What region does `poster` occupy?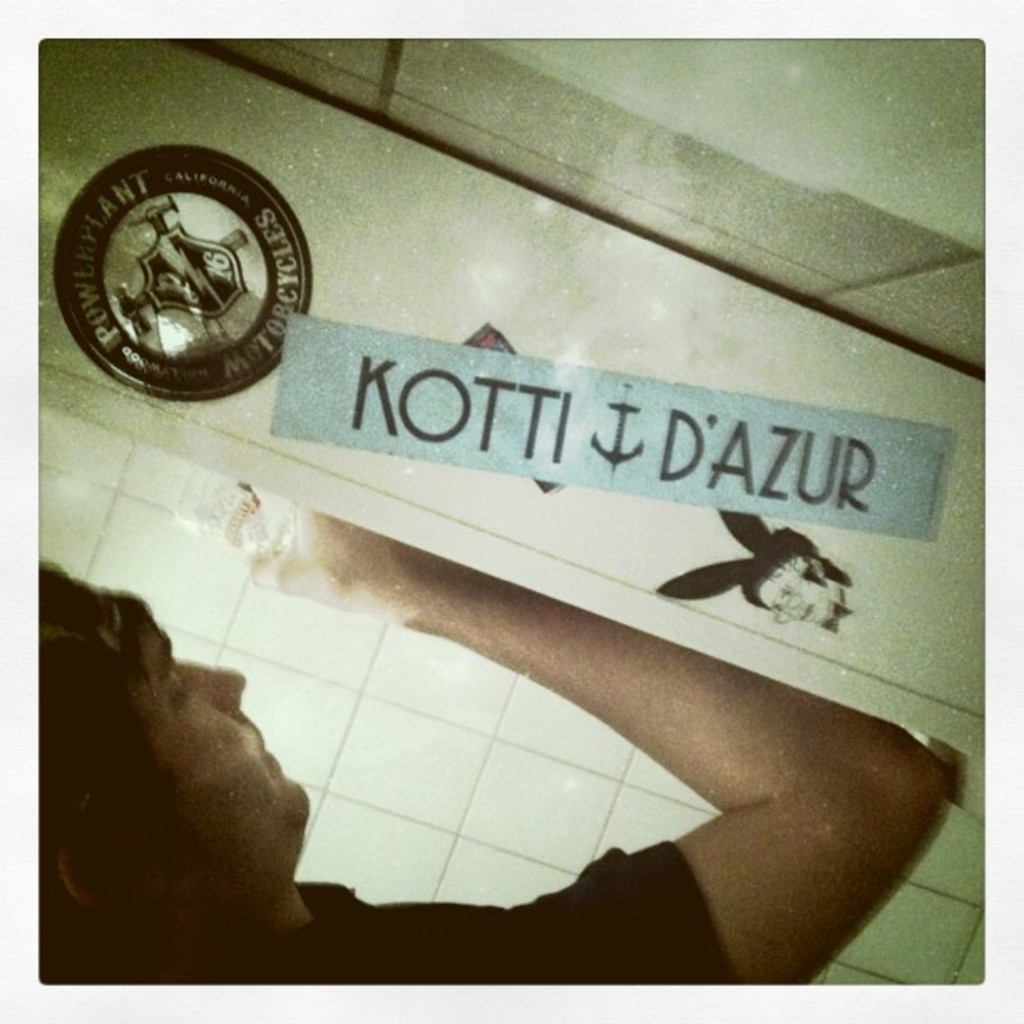
37 30 987 987.
